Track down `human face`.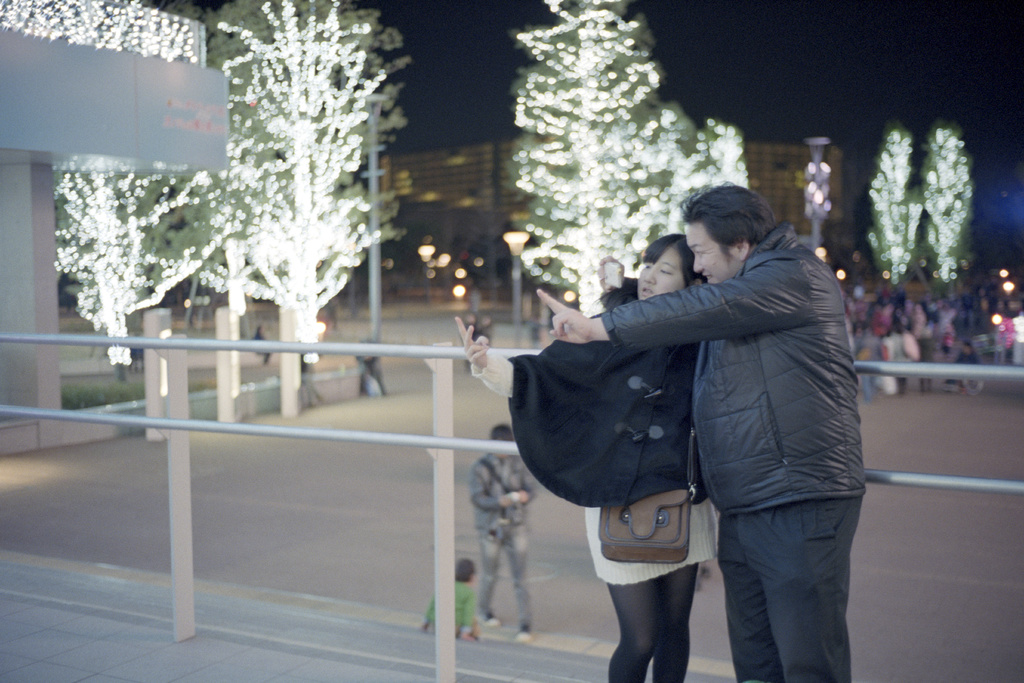
Tracked to [681,215,728,288].
